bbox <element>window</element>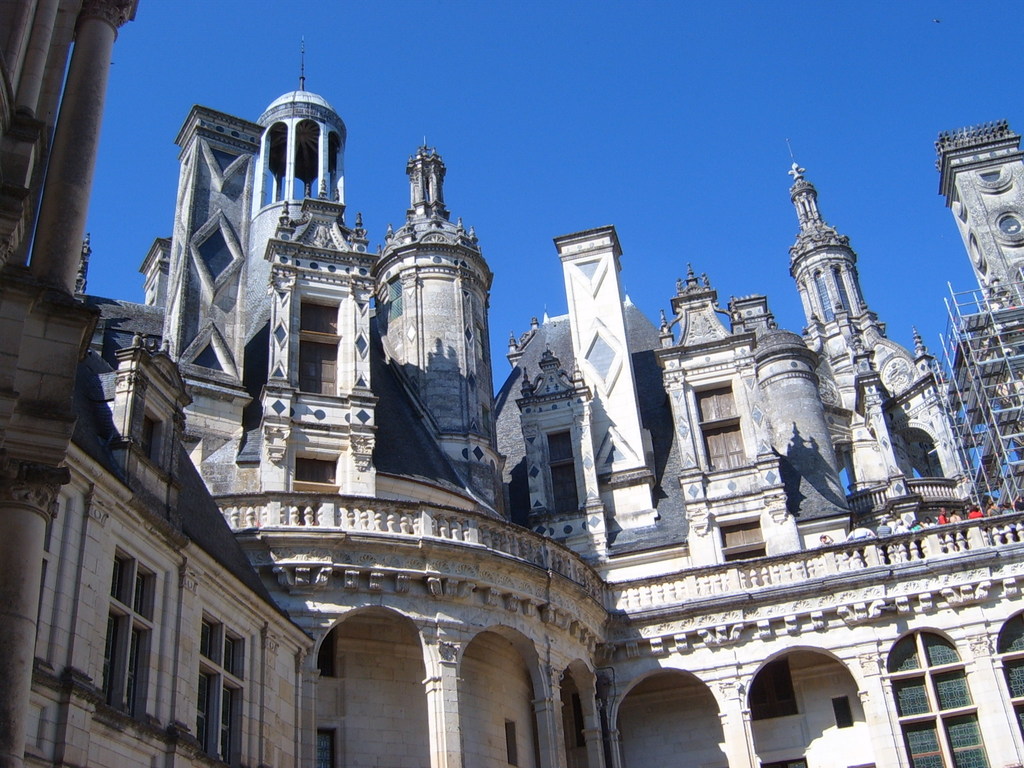
545:429:577:515
